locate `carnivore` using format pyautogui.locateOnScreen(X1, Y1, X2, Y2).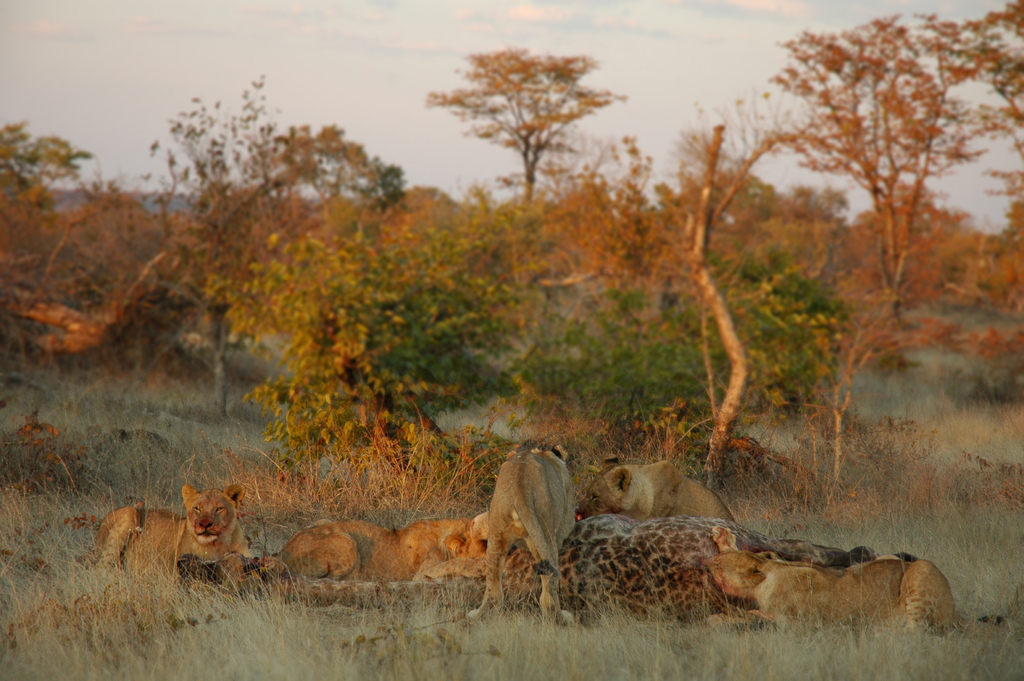
pyautogui.locateOnScreen(577, 454, 740, 520).
